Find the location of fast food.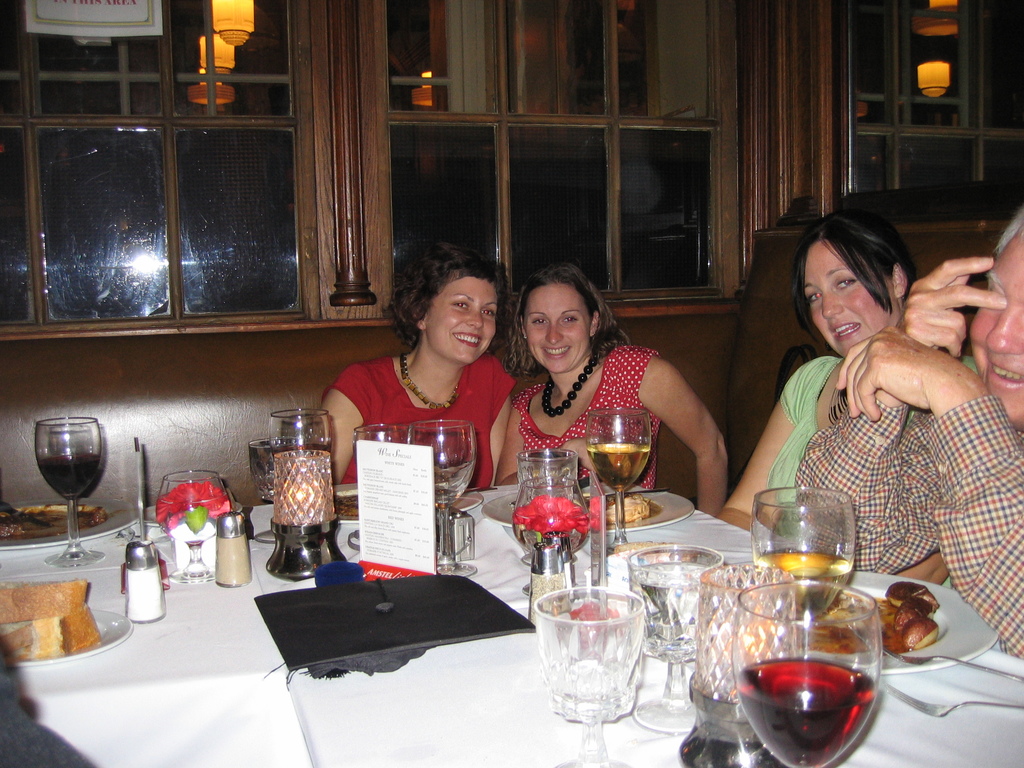
Location: crop(0, 608, 99, 658).
